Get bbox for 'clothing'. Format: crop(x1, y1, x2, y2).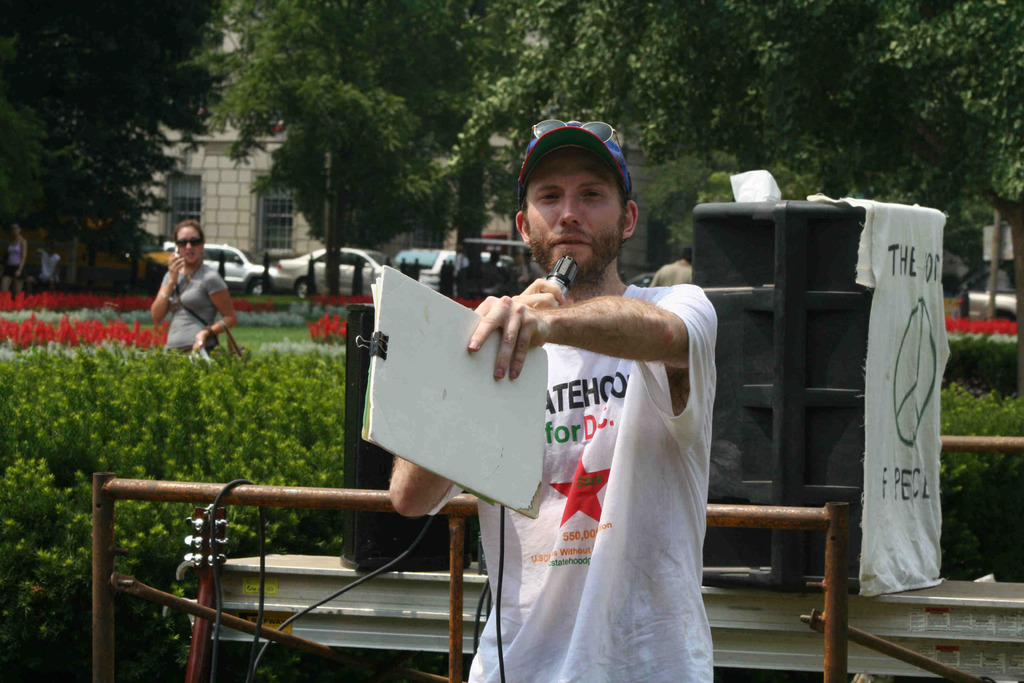
crop(36, 244, 60, 280).
